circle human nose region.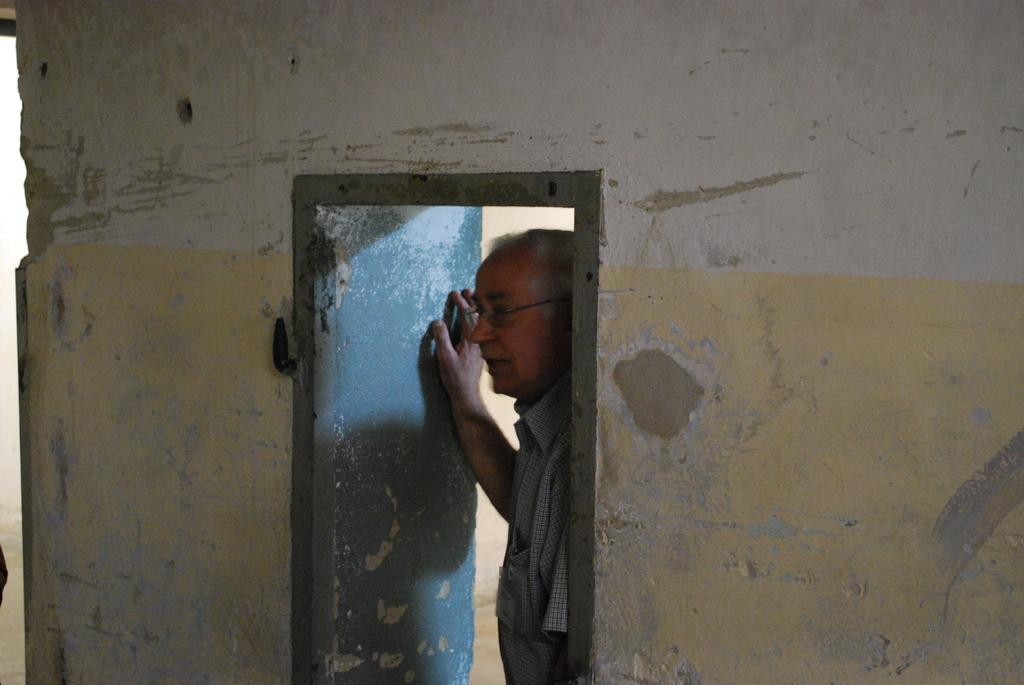
Region: Rect(468, 308, 497, 343).
